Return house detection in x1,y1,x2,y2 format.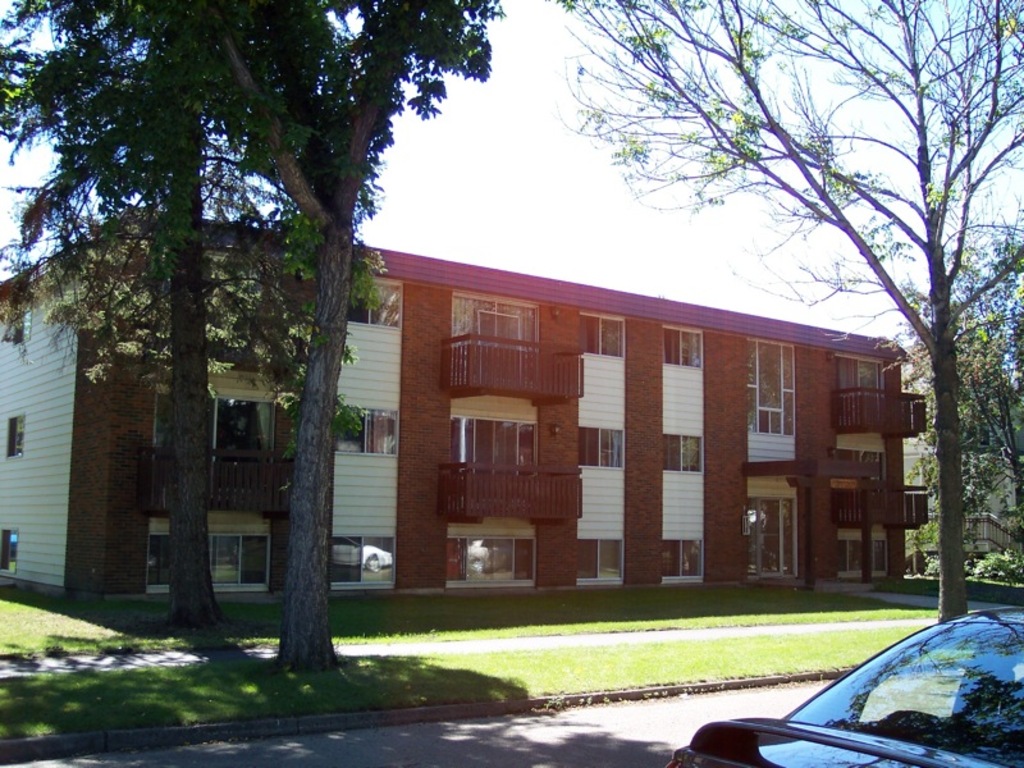
0,195,928,596.
